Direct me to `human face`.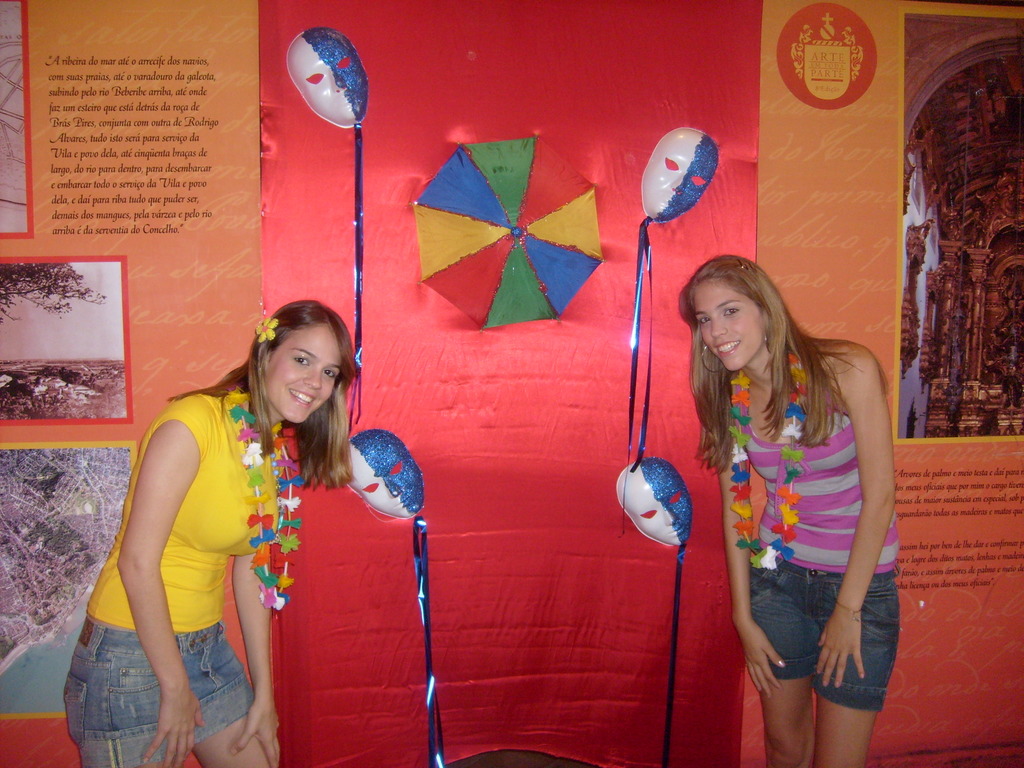
Direction: box=[250, 321, 351, 430].
